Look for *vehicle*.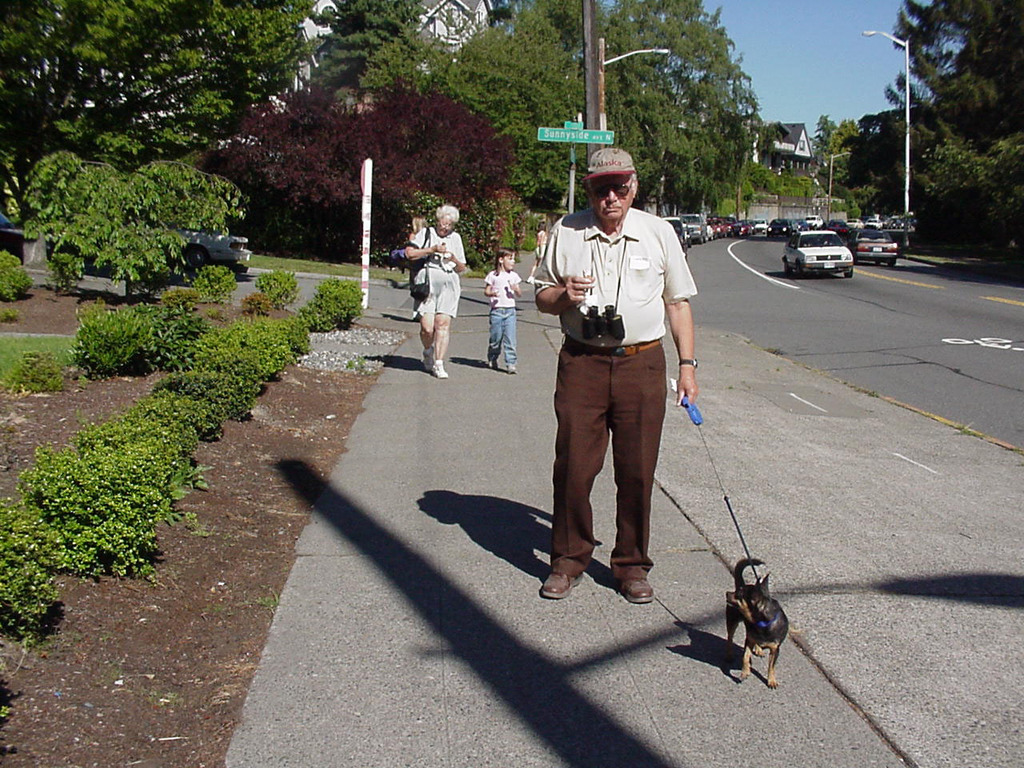
Found: pyautogui.locateOnScreen(730, 218, 758, 238).
